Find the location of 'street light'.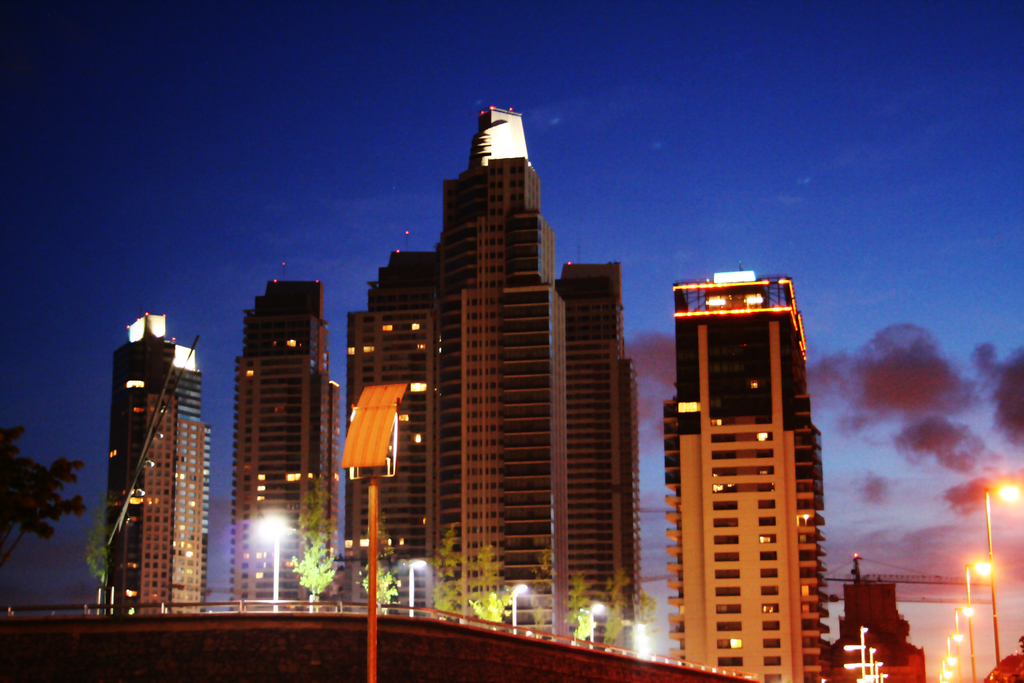
Location: locate(954, 604, 971, 675).
